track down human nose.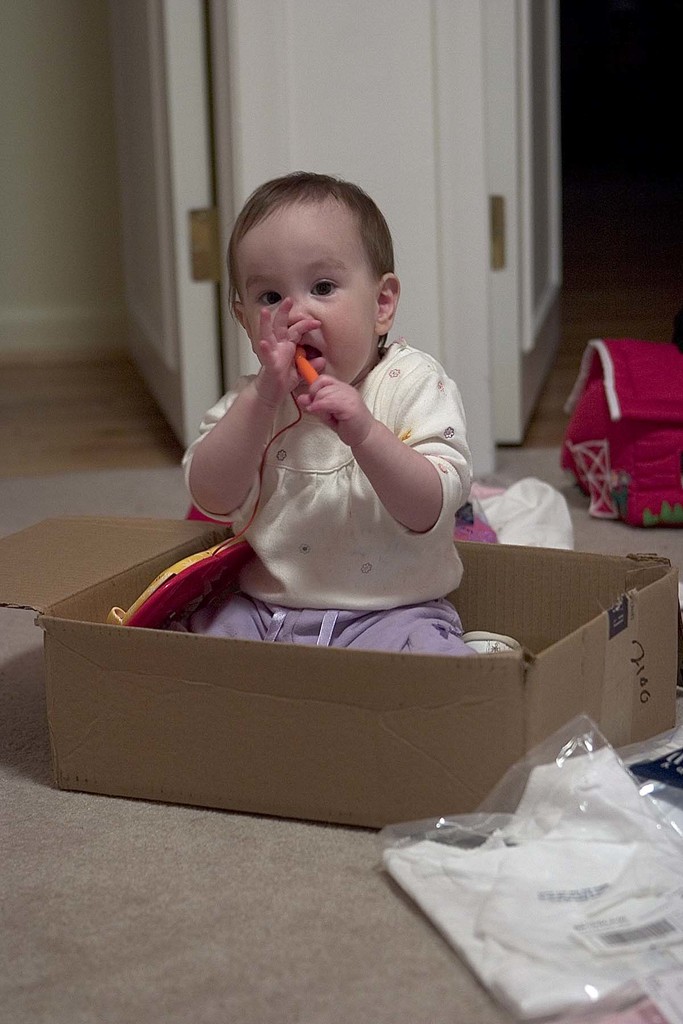
Tracked to [290, 297, 311, 325].
